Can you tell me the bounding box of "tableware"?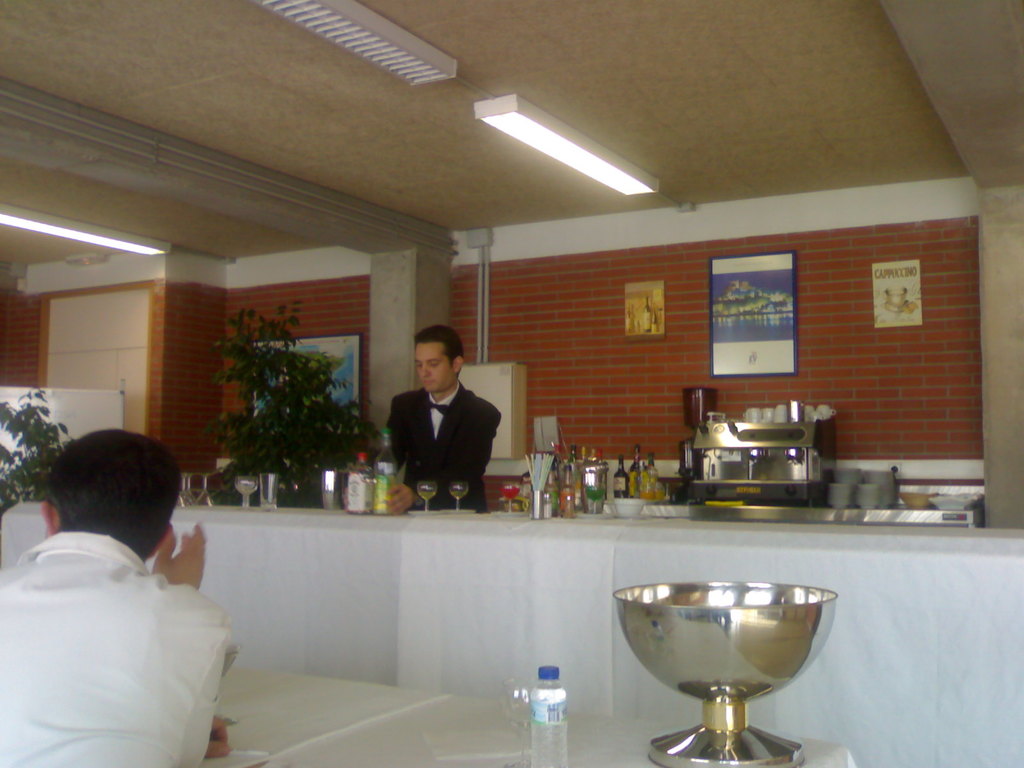
593,575,845,756.
